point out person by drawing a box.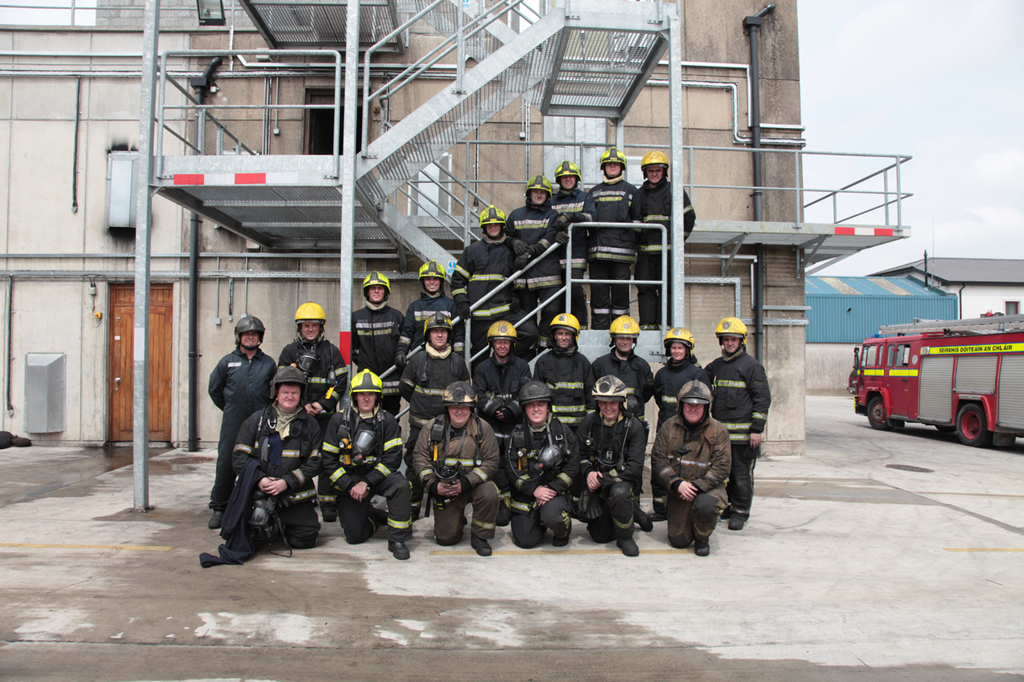
[left=529, top=313, right=593, bottom=520].
